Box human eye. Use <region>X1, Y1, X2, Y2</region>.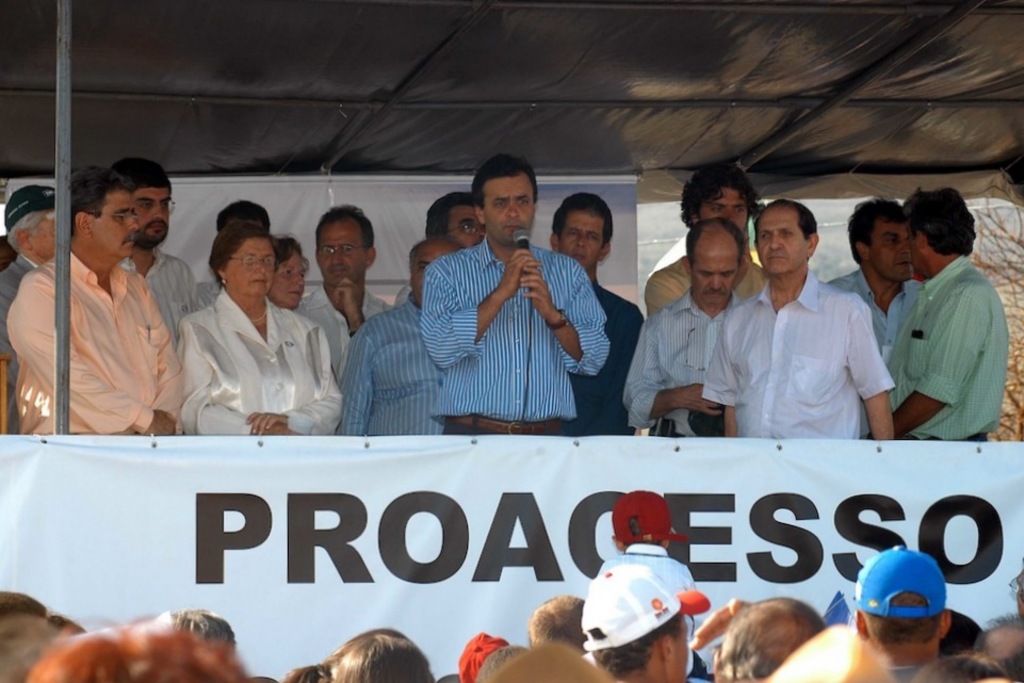
<region>778, 232, 792, 239</region>.
